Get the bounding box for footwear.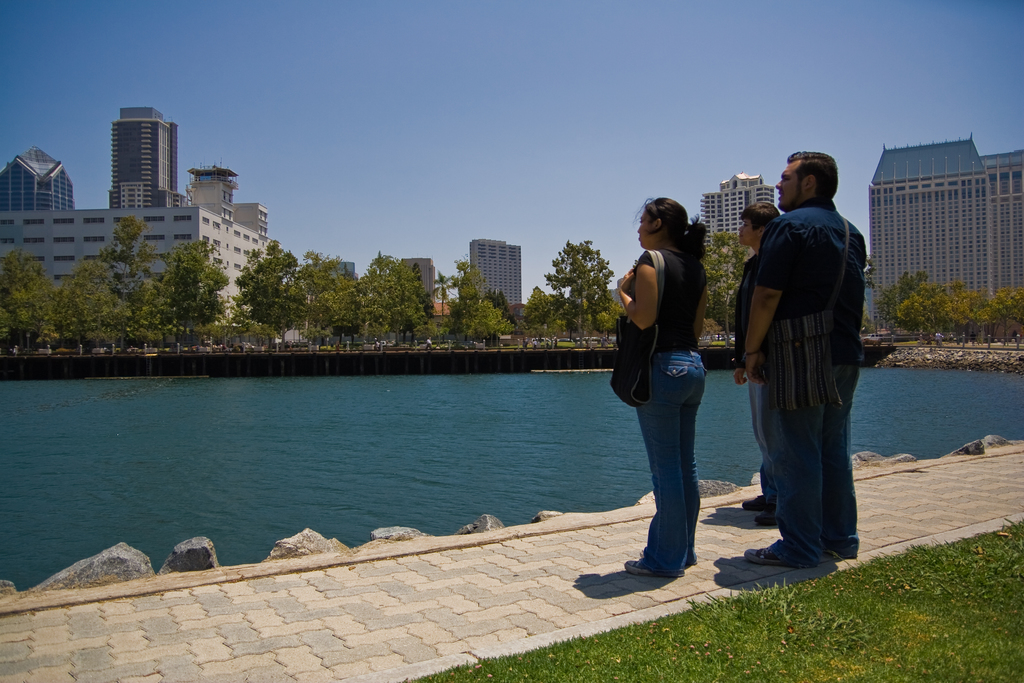
[623,559,692,576].
